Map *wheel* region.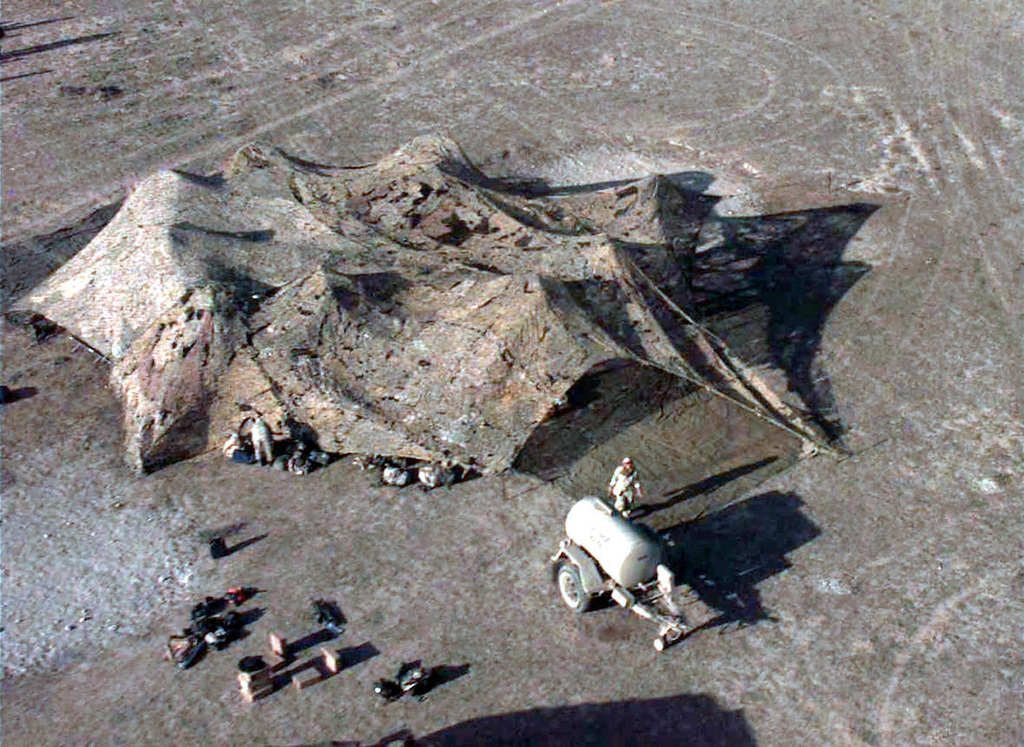
Mapped to {"left": 653, "top": 634, "right": 665, "bottom": 648}.
